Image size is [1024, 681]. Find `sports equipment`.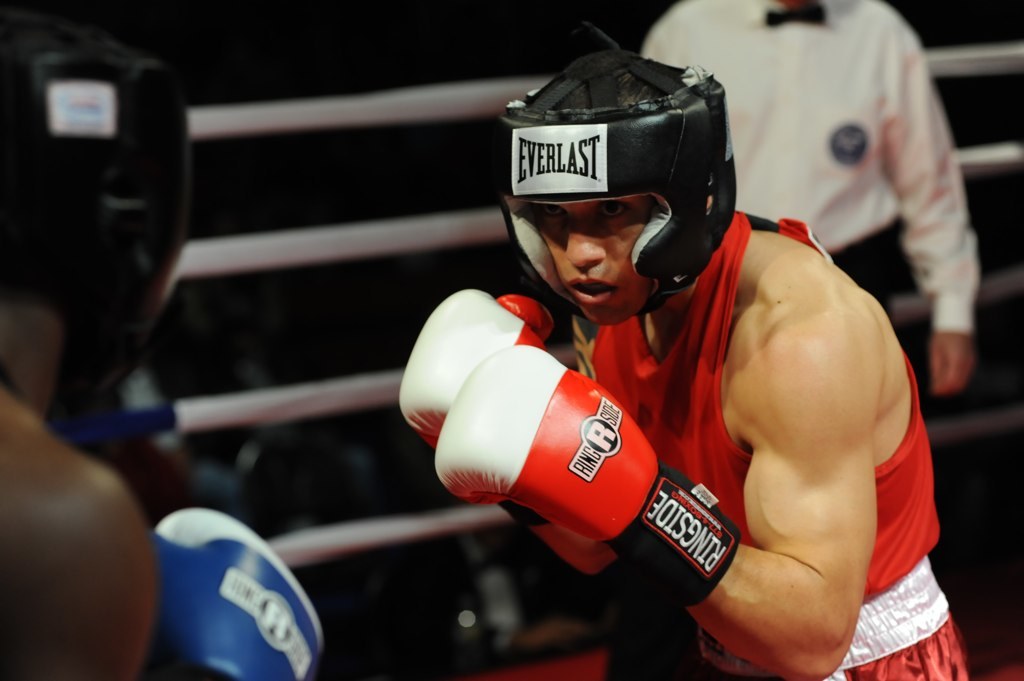
0, 31, 190, 391.
